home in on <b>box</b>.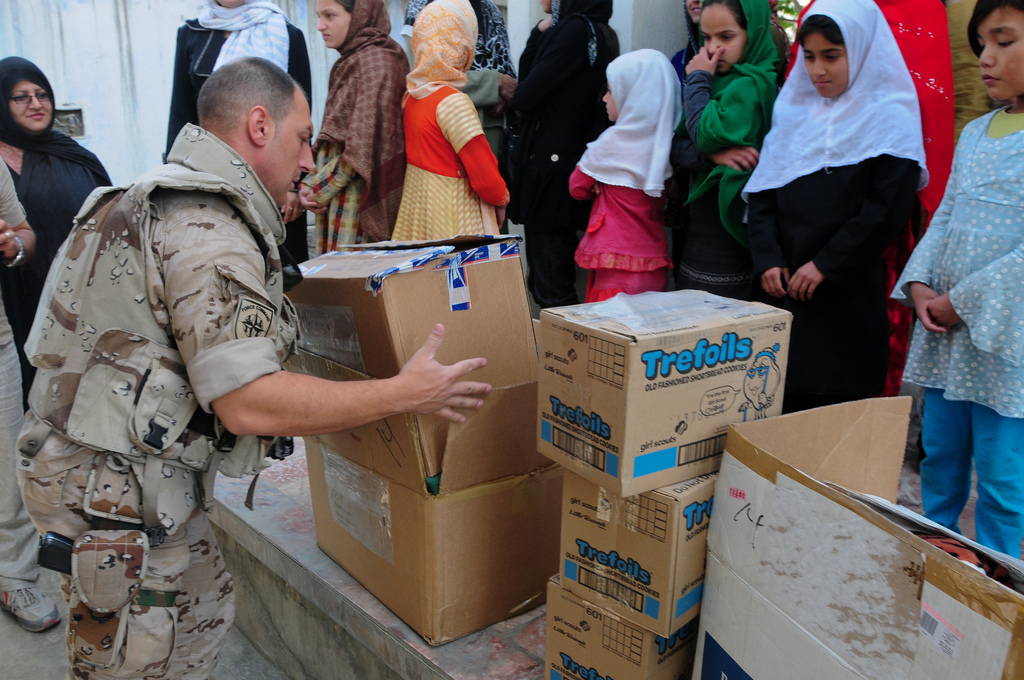
Homed in at <box>548,454,735,639</box>.
